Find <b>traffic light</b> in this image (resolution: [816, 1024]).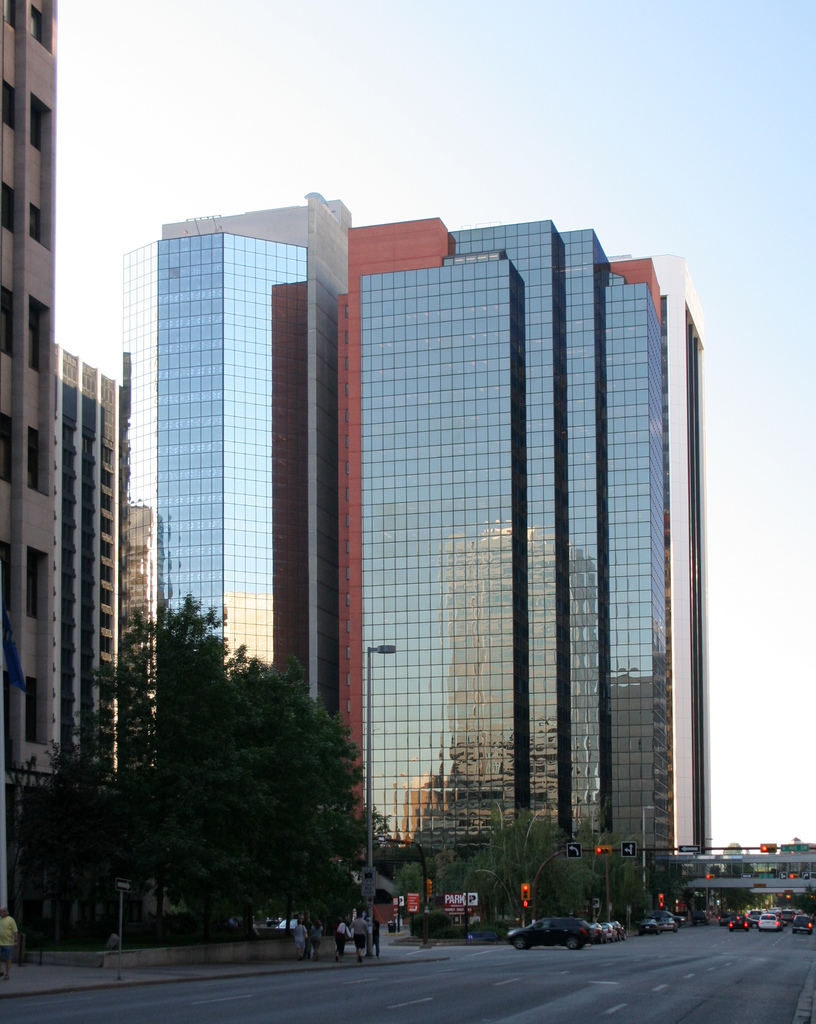
760 844 776 851.
